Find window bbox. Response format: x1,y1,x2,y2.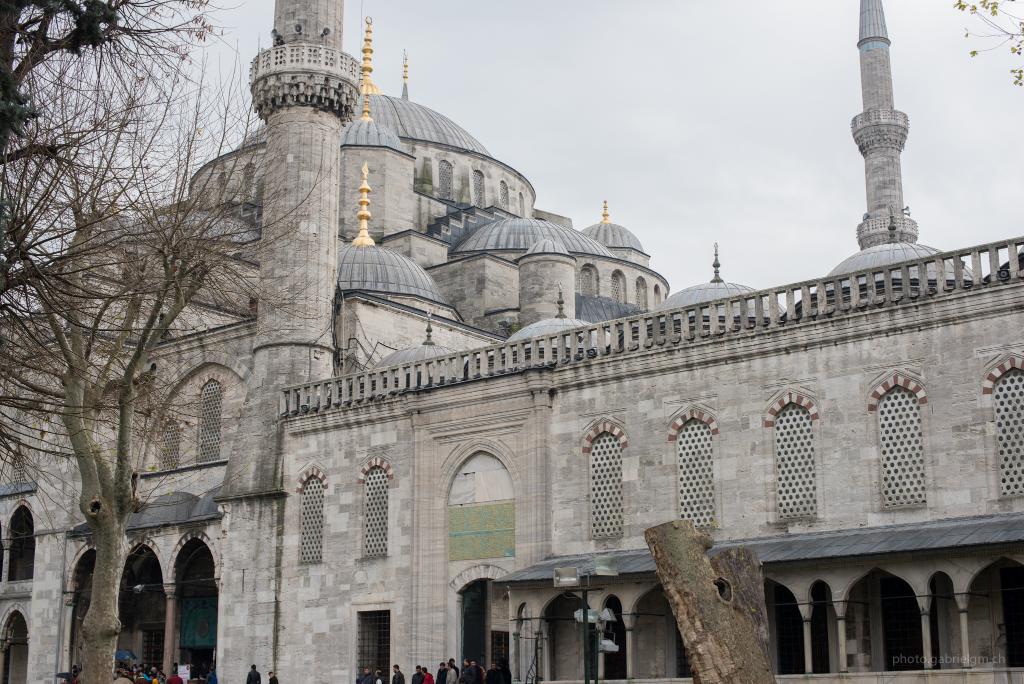
881,358,948,508.
